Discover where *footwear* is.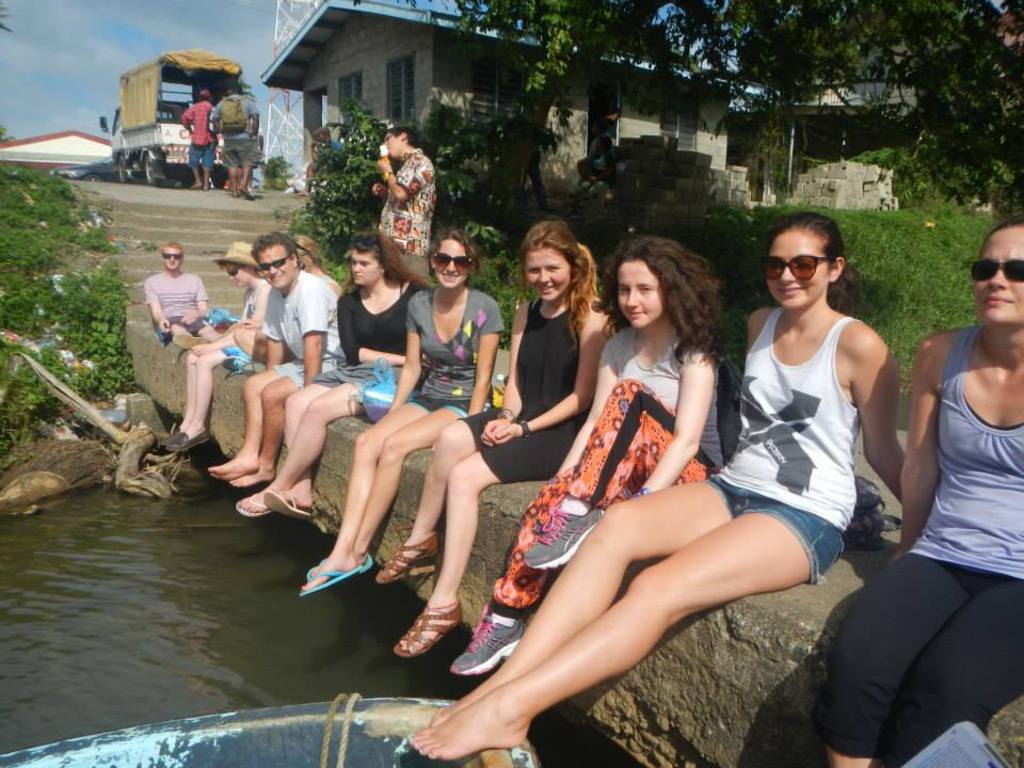
Discovered at bbox(382, 537, 439, 583).
